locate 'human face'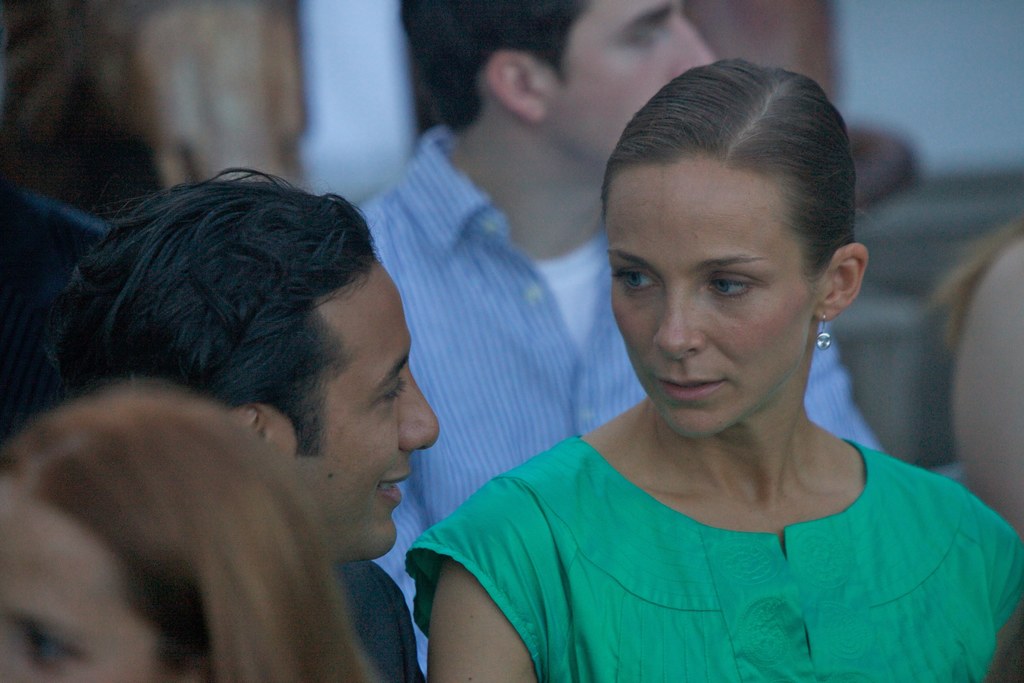
Rect(563, 0, 714, 158)
